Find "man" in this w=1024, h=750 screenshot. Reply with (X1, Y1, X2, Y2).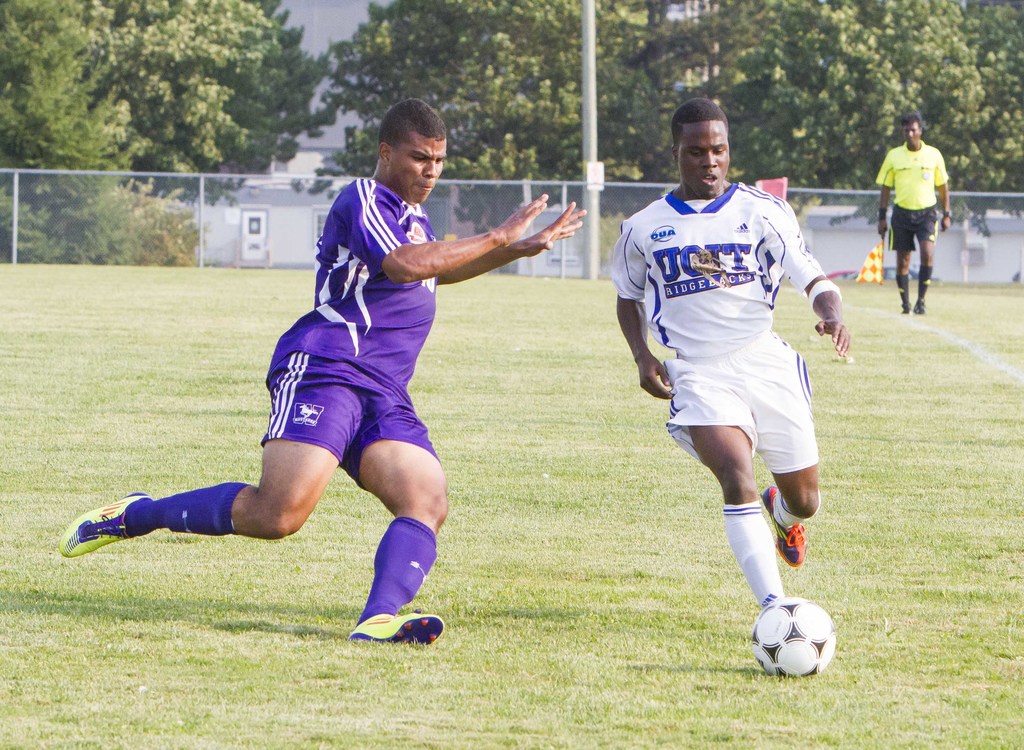
(59, 95, 589, 644).
